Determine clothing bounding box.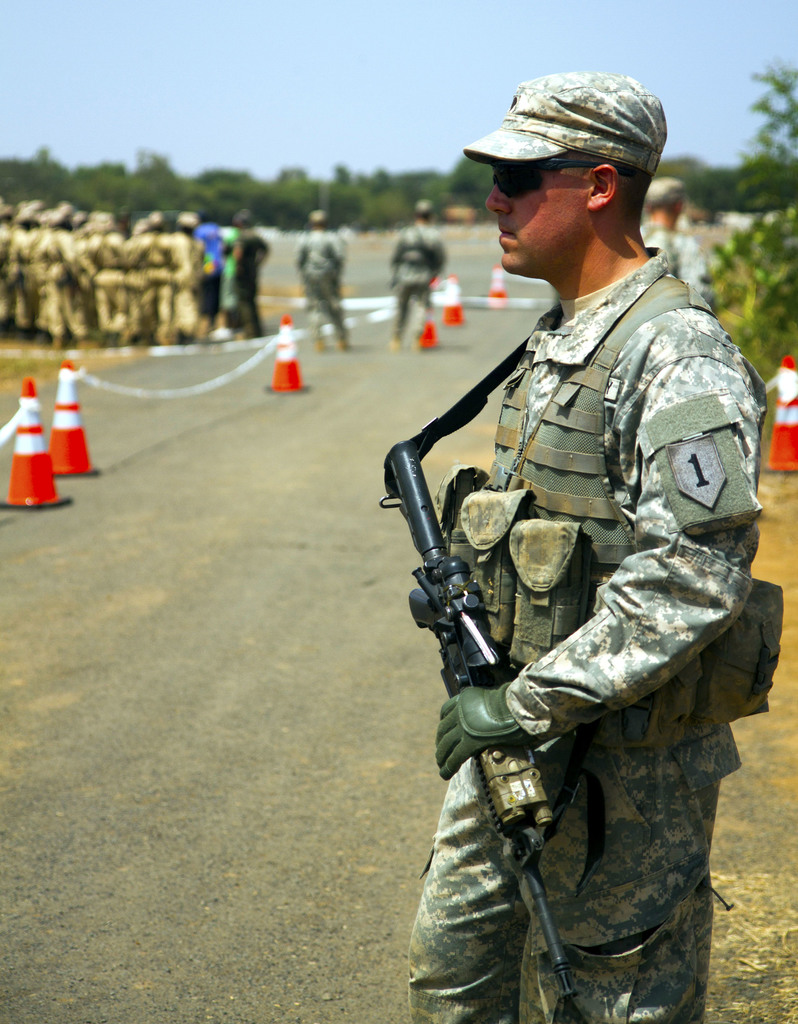
Determined: 390/224/444/331.
